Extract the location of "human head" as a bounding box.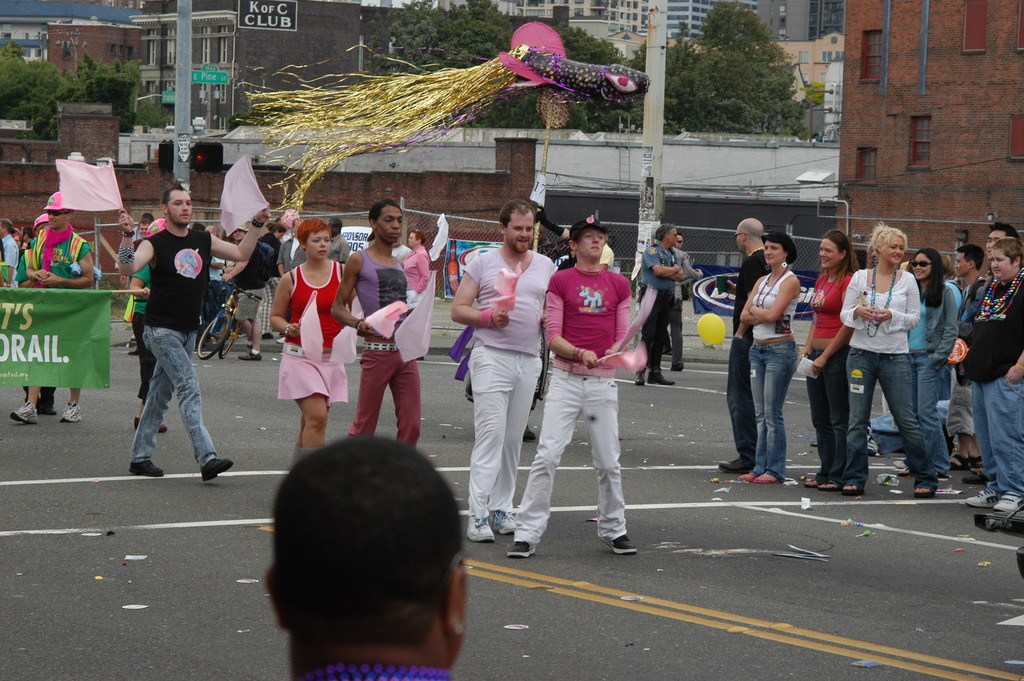
204/225/218/236.
